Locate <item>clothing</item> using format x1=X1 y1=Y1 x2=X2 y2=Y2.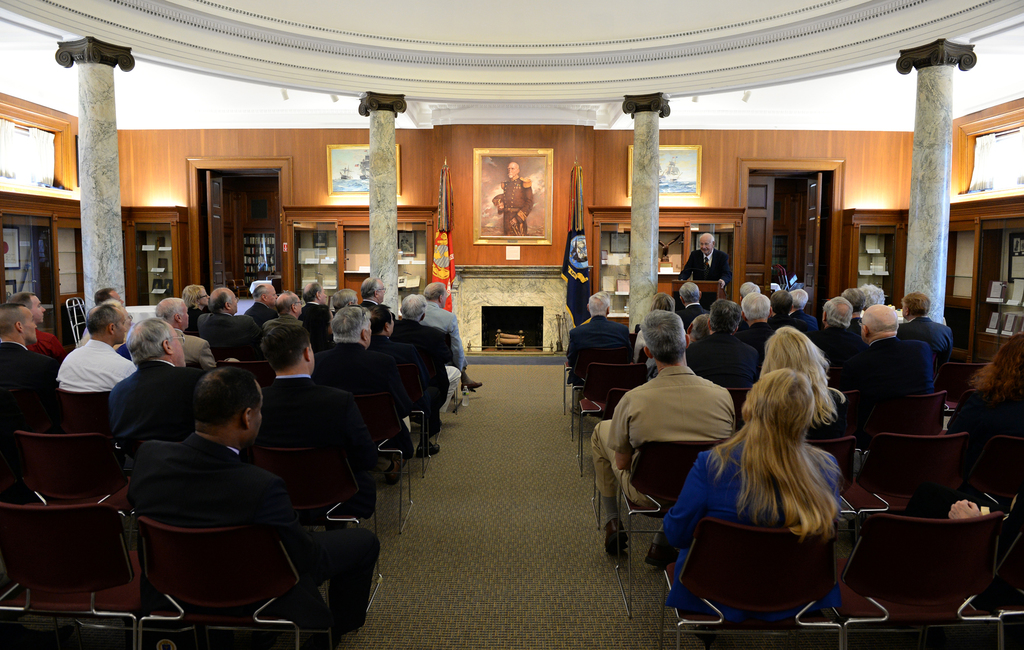
x1=593 y1=361 x2=720 y2=496.
